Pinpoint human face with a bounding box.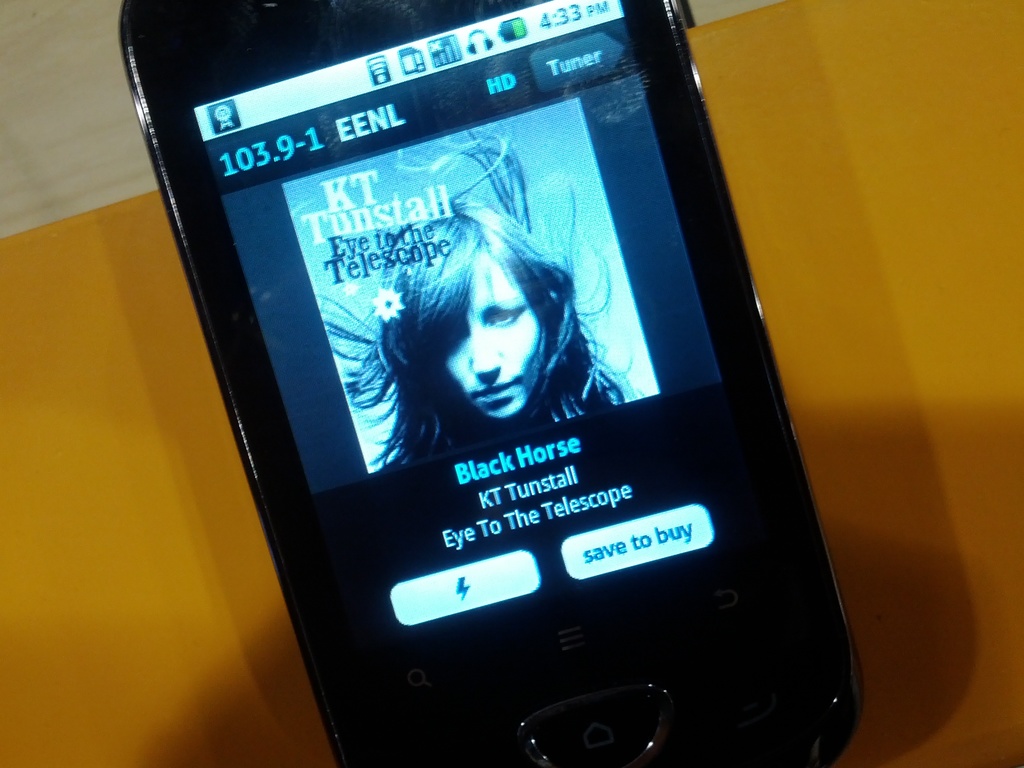
detection(445, 257, 550, 425).
